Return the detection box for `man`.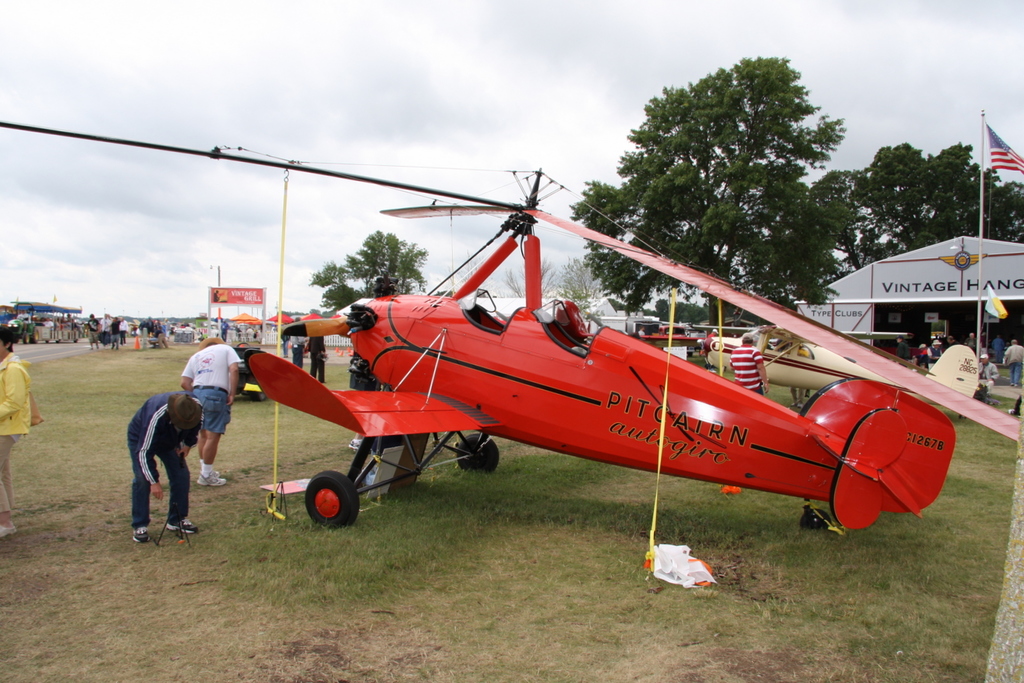
(x1=925, y1=337, x2=943, y2=371).
